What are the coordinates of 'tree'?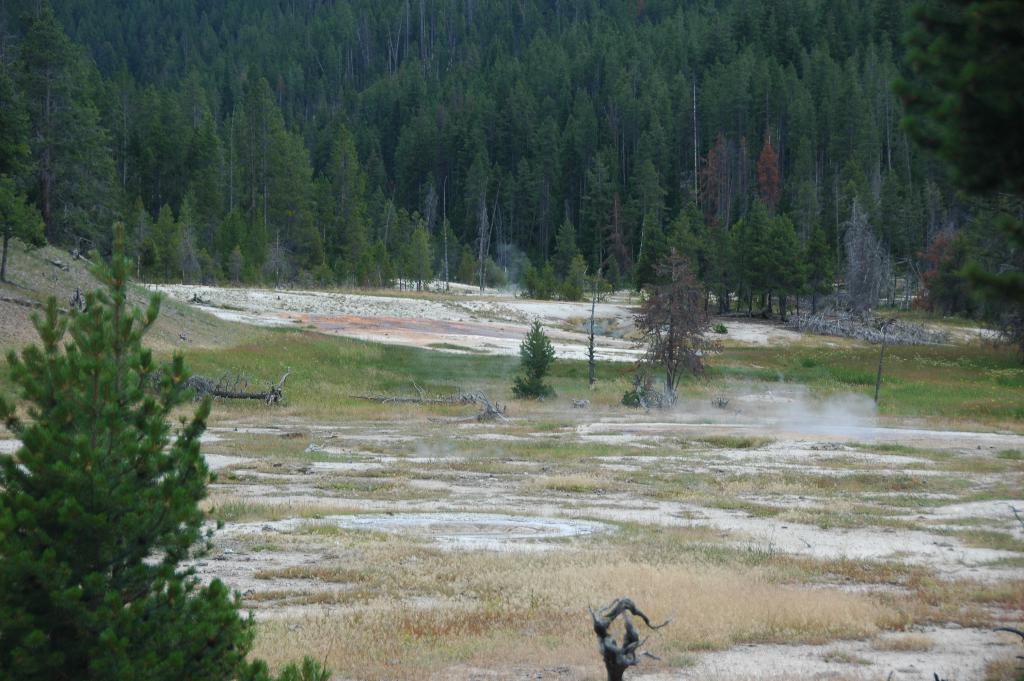
636 236 730 404.
